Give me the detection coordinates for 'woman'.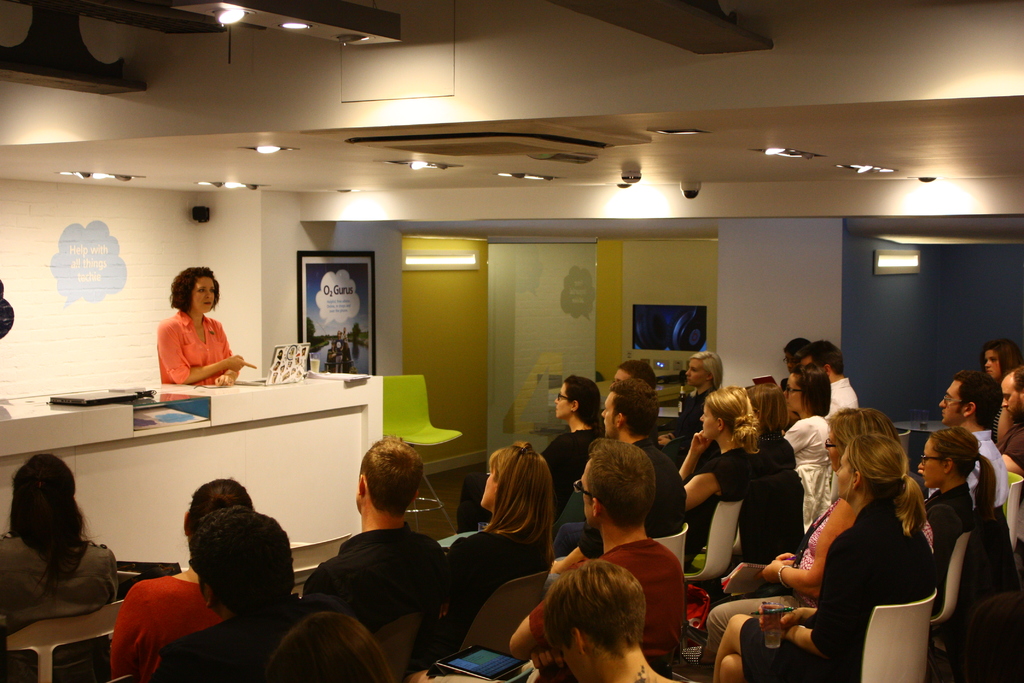
<region>438, 440, 560, 666</region>.
